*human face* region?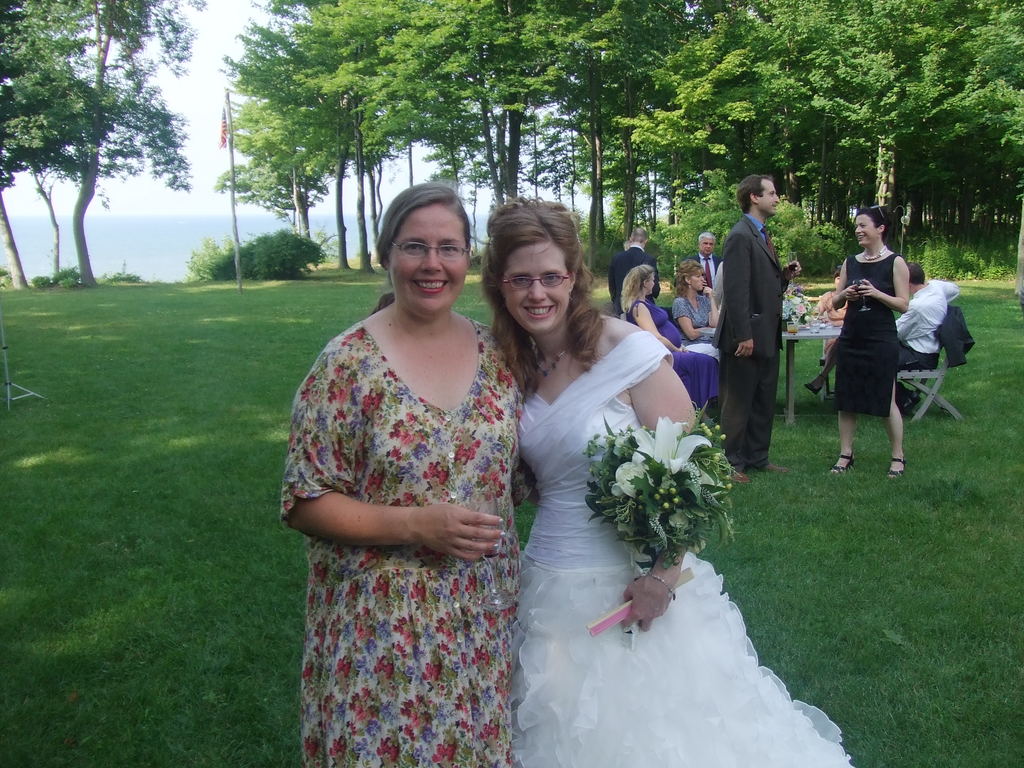
Rect(756, 179, 780, 216)
